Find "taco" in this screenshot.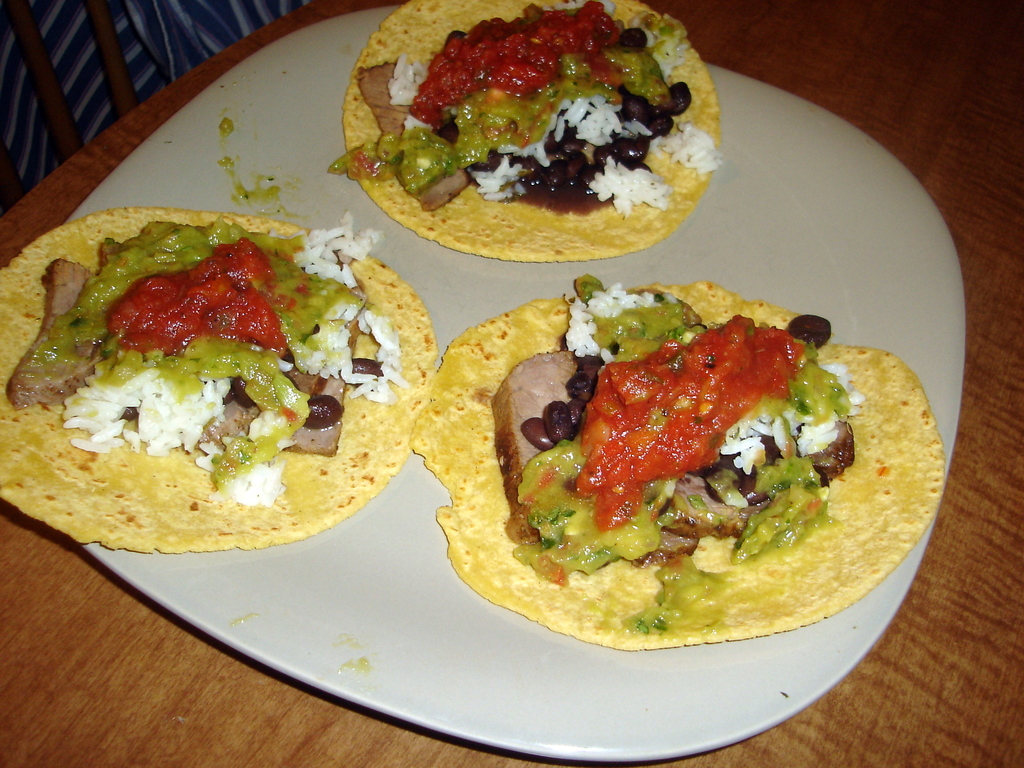
The bounding box for "taco" is left=462, top=259, right=933, bottom=662.
